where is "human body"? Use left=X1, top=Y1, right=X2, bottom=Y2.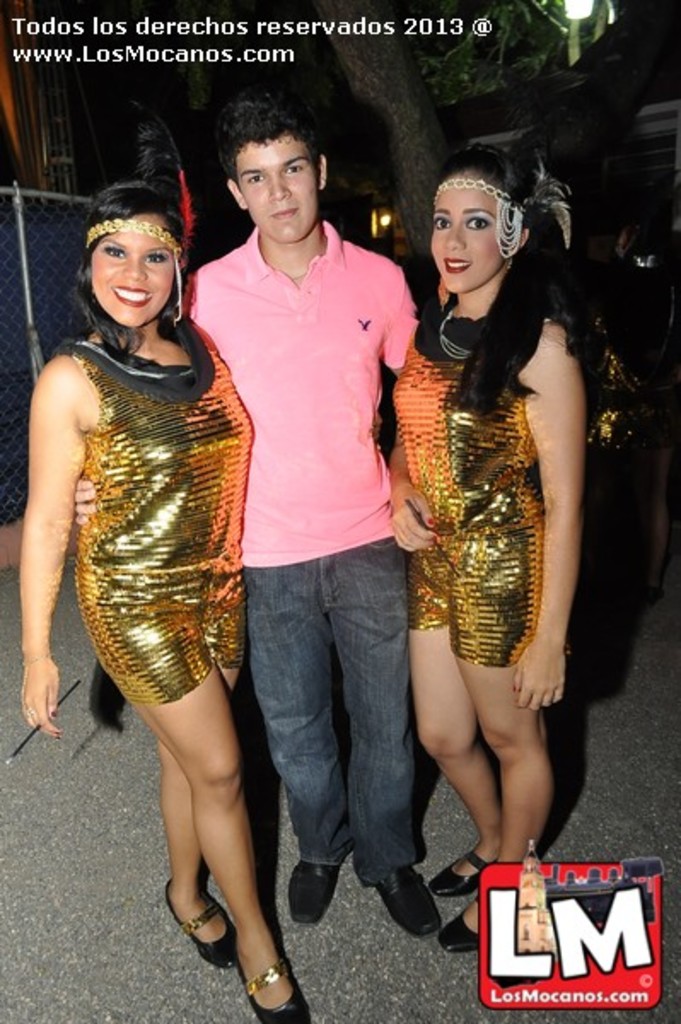
left=19, top=181, right=316, bottom=1022.
